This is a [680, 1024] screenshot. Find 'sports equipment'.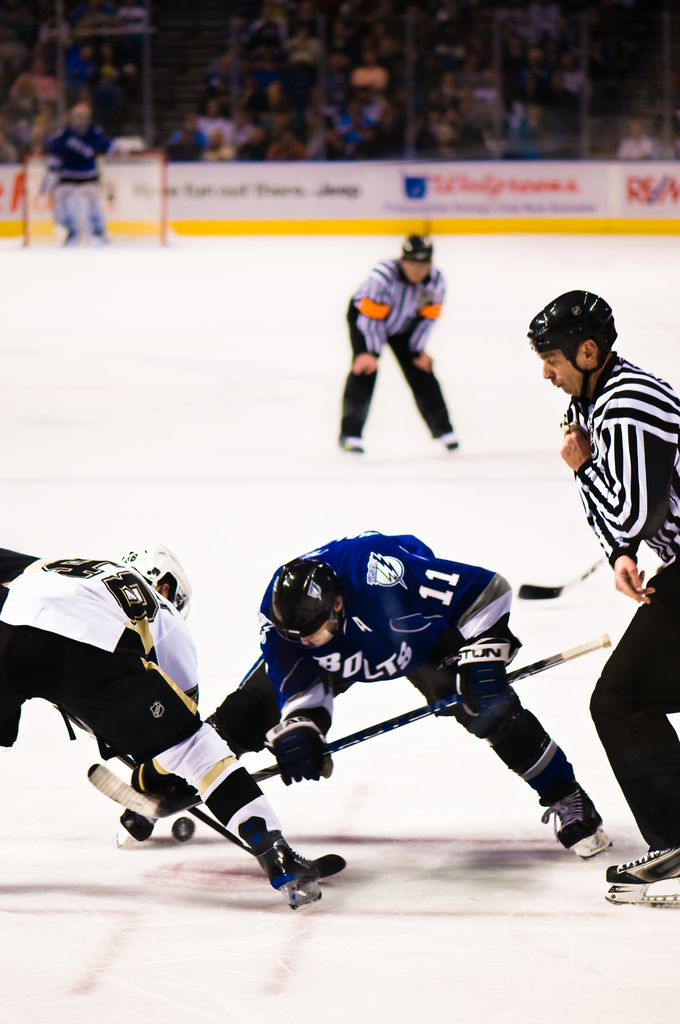
Bounding box: 124 545 190 619.
